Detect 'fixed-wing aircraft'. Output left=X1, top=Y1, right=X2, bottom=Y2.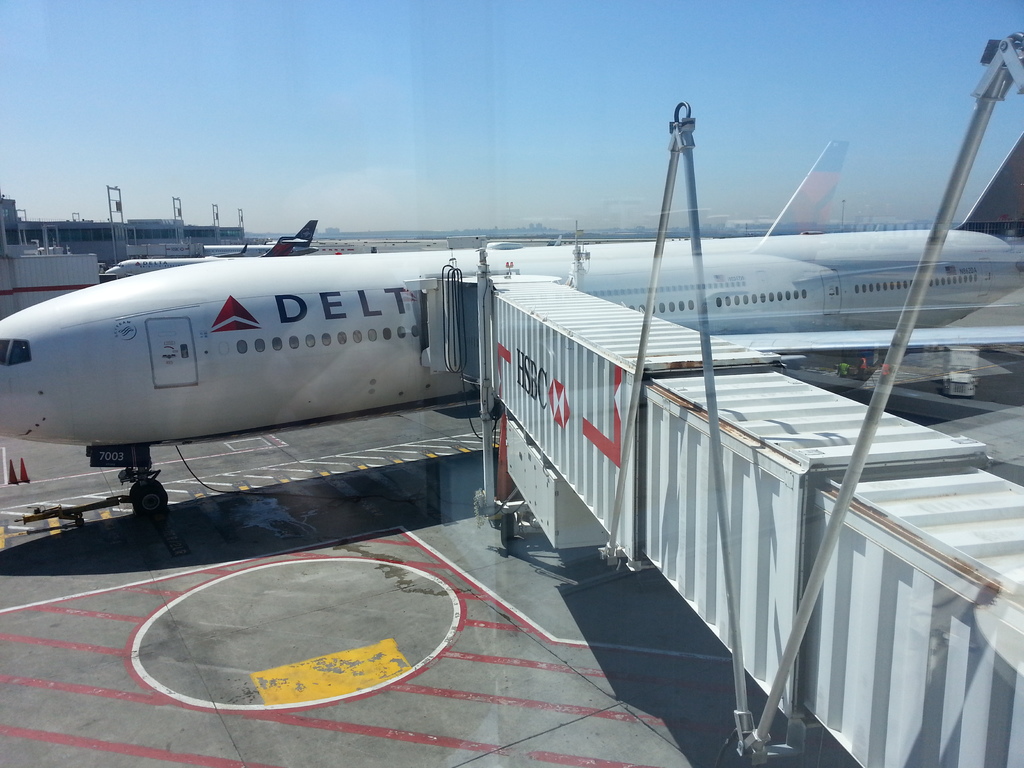
left=0, top=116, right=1023, bottom=533.
